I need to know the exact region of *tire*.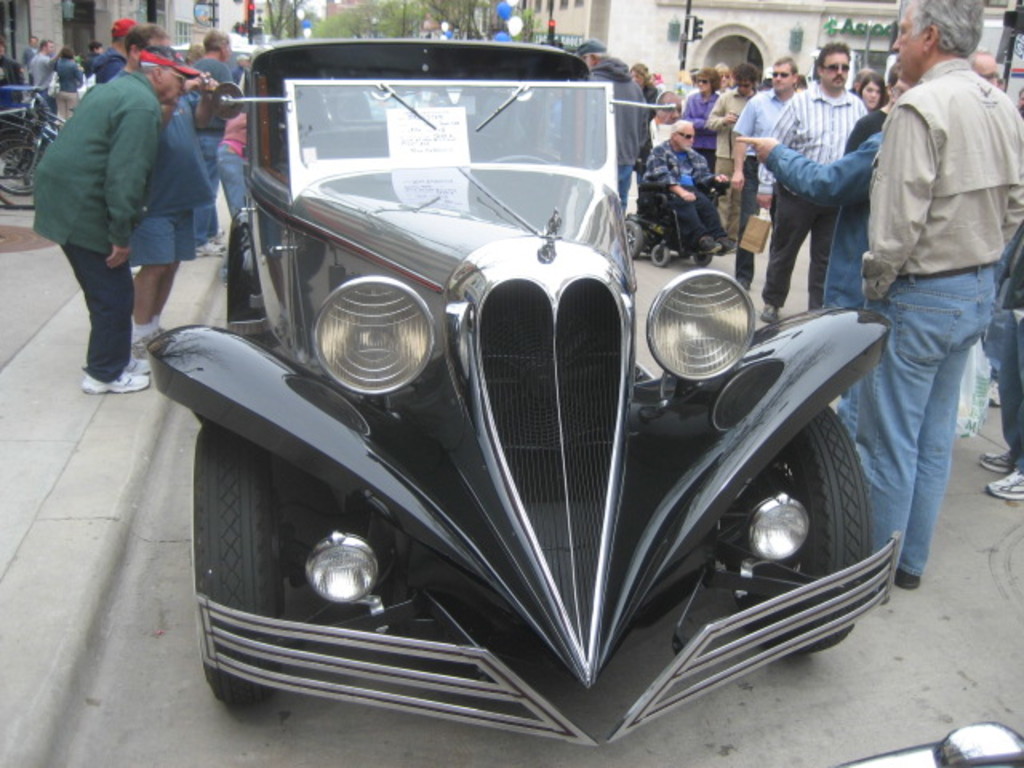
Region: rect(229, 218, 282, 347).
